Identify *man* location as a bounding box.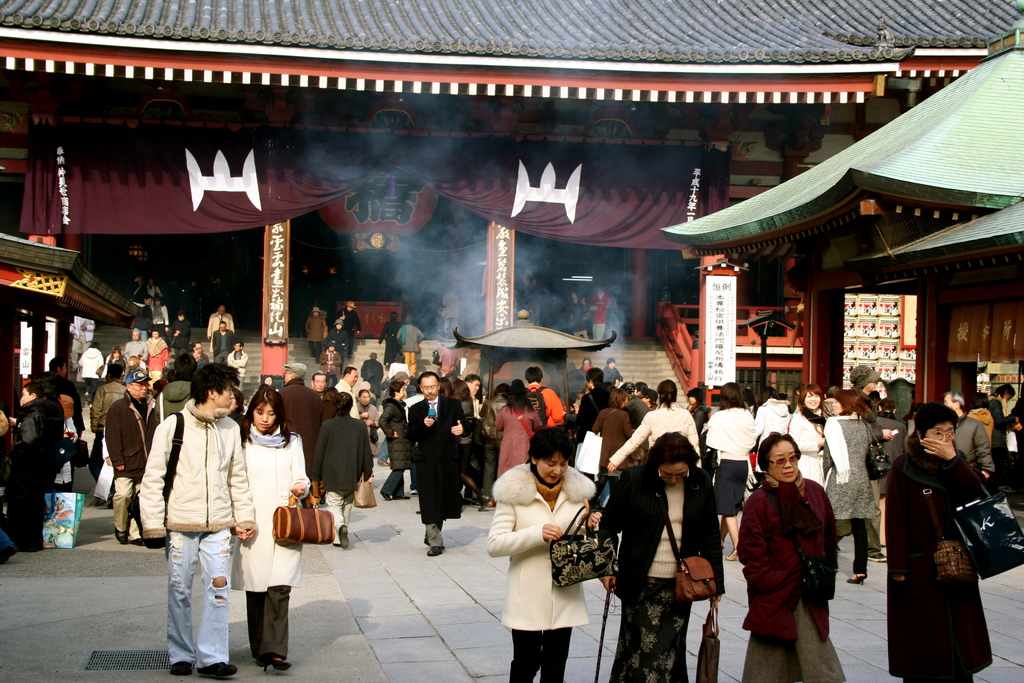
332 299 360 358.
